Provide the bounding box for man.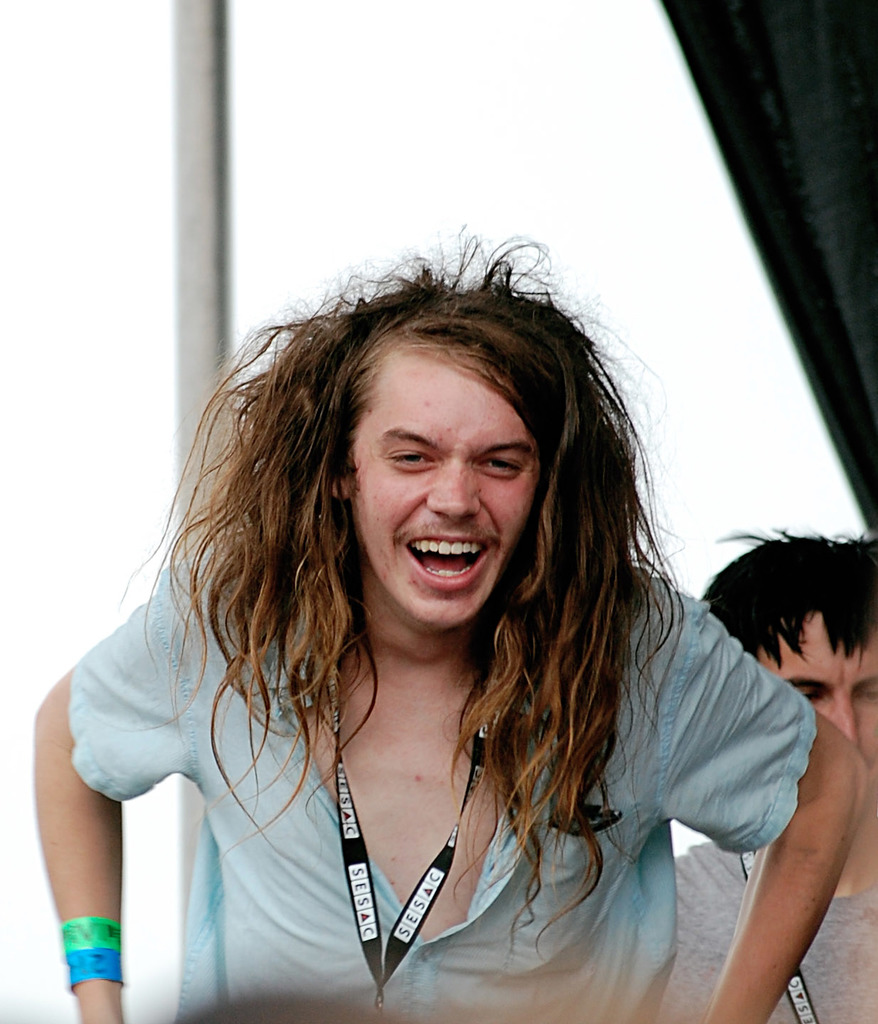
box=[11, 203, 867, 1023].
